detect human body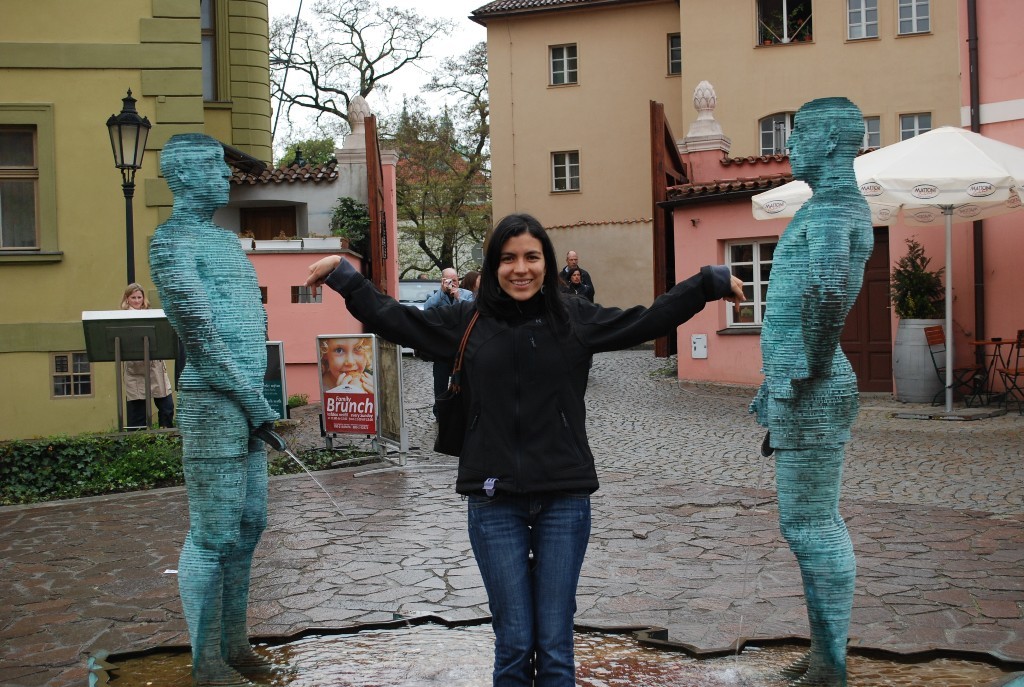
locate(112, 306, 179, 433)
